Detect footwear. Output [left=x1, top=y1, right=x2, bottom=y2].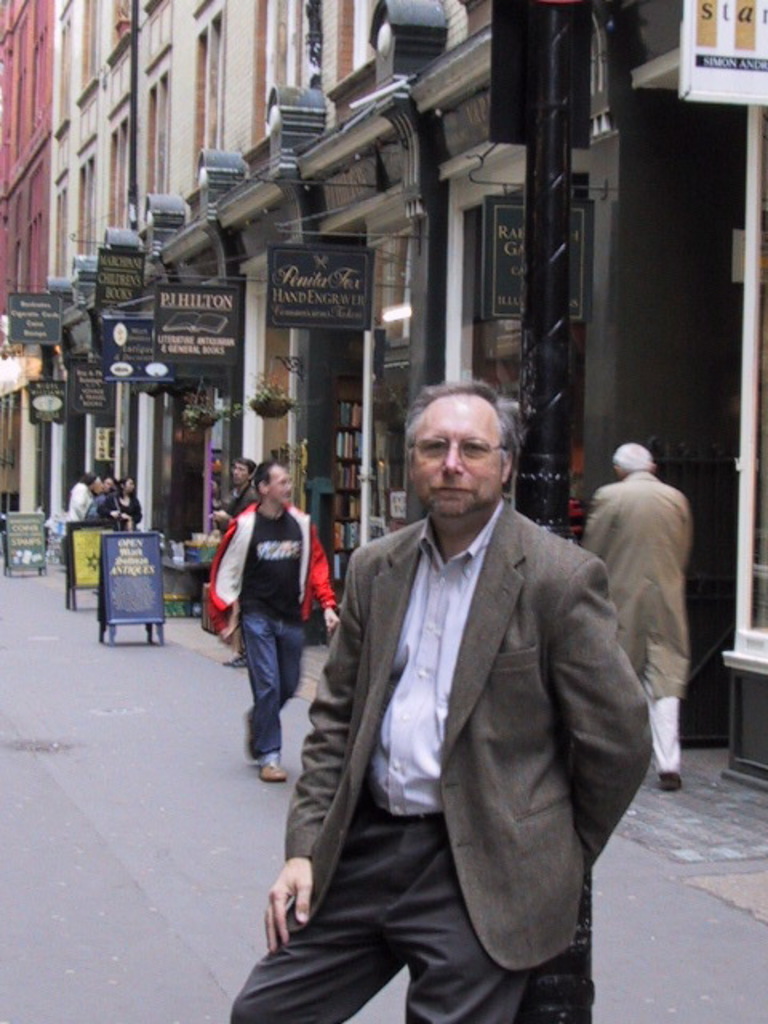
[left=224, top=650, right=245, bottom=670].
